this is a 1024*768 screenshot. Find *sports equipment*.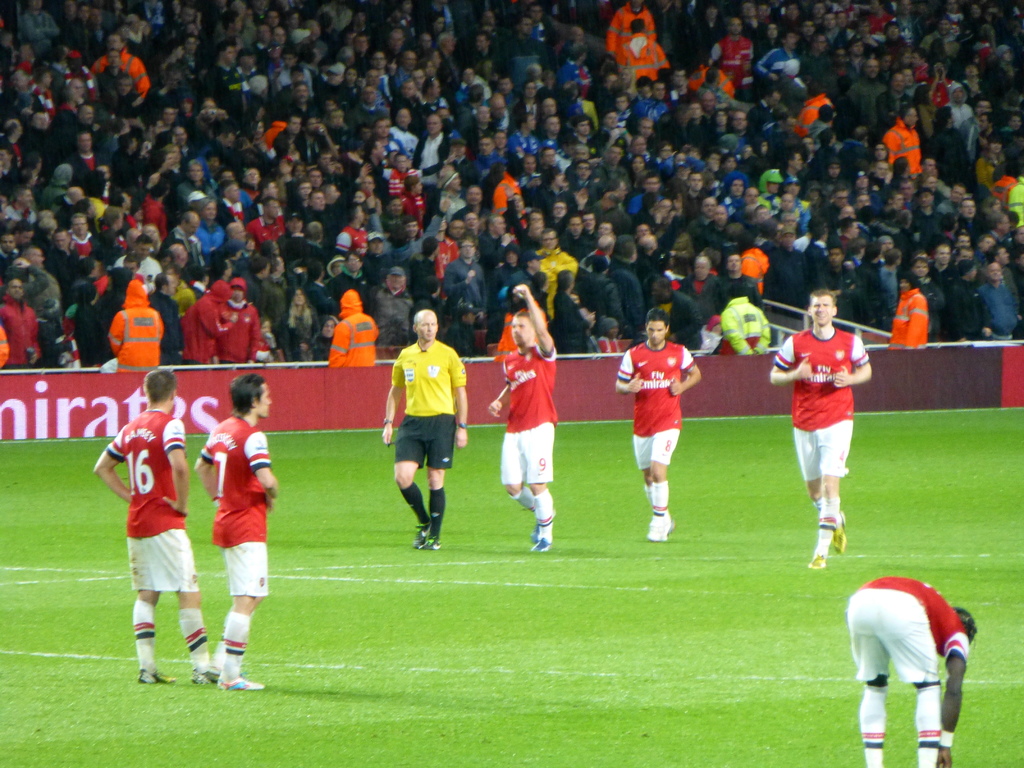
Bounding box: region(650, 508, 676, 541).
